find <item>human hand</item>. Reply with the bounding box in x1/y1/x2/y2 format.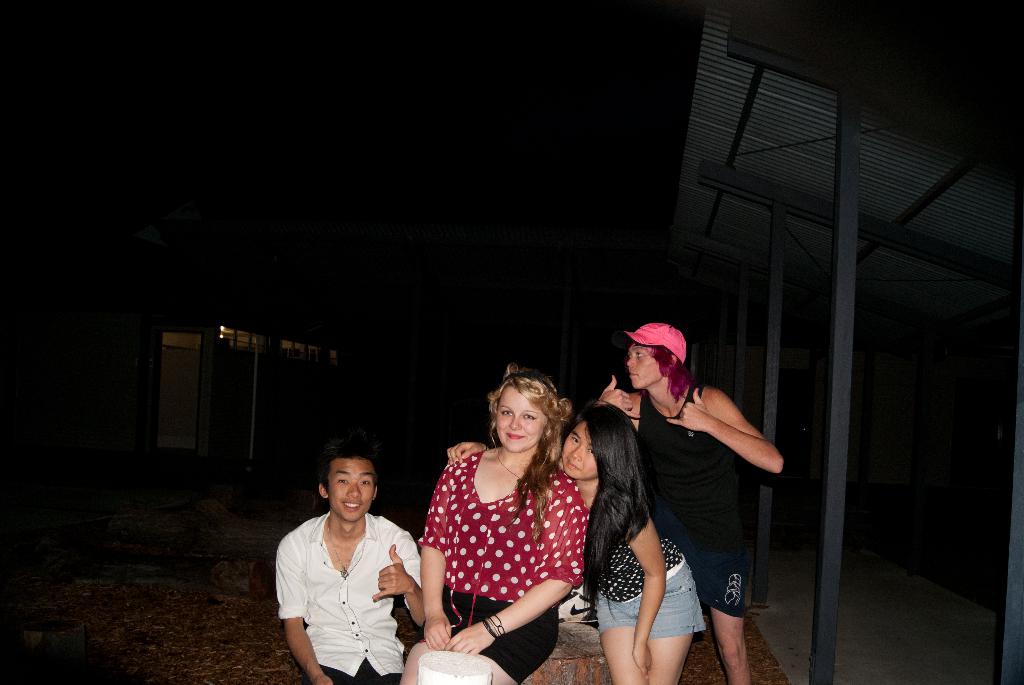
420/614/452/650.
